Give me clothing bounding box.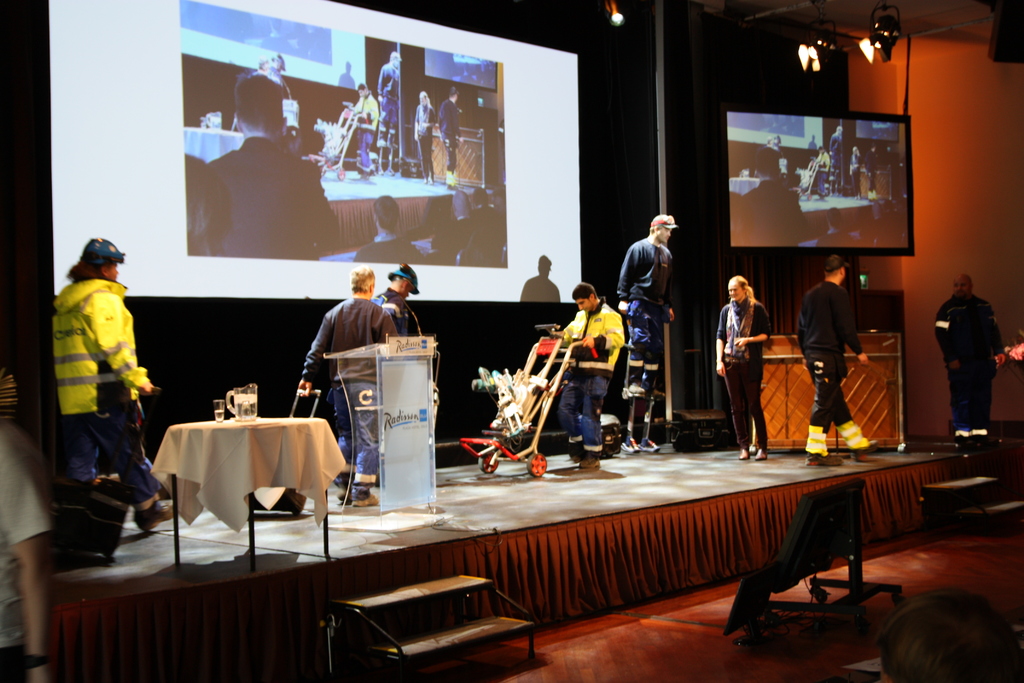
box=[934, 297, 1005, 427].
